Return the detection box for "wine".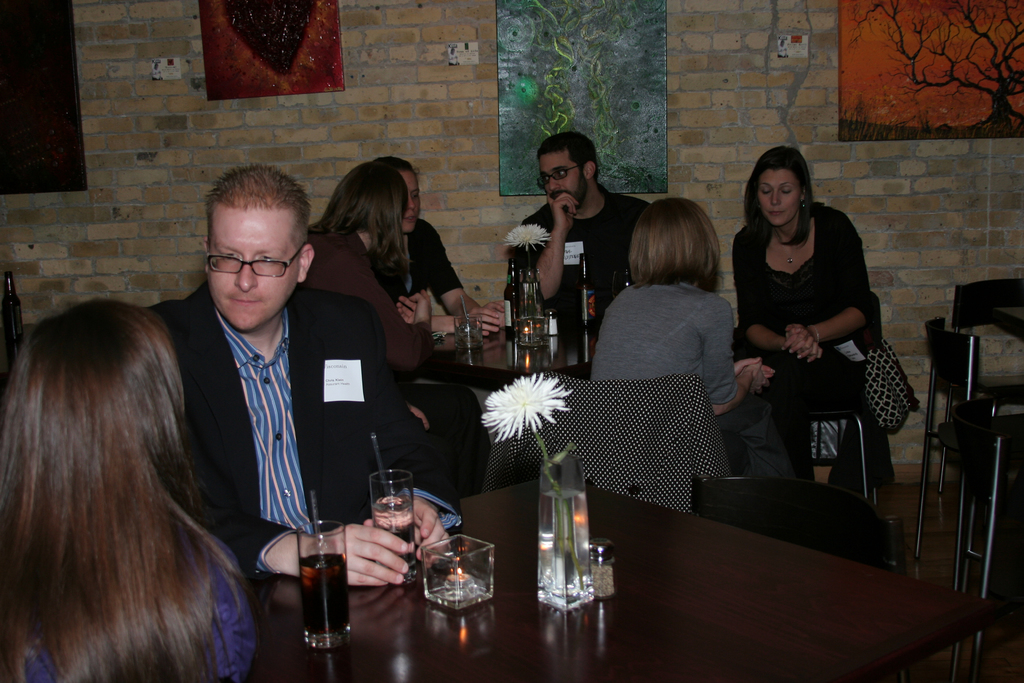
bbox=[498, 251, 524, 348].
